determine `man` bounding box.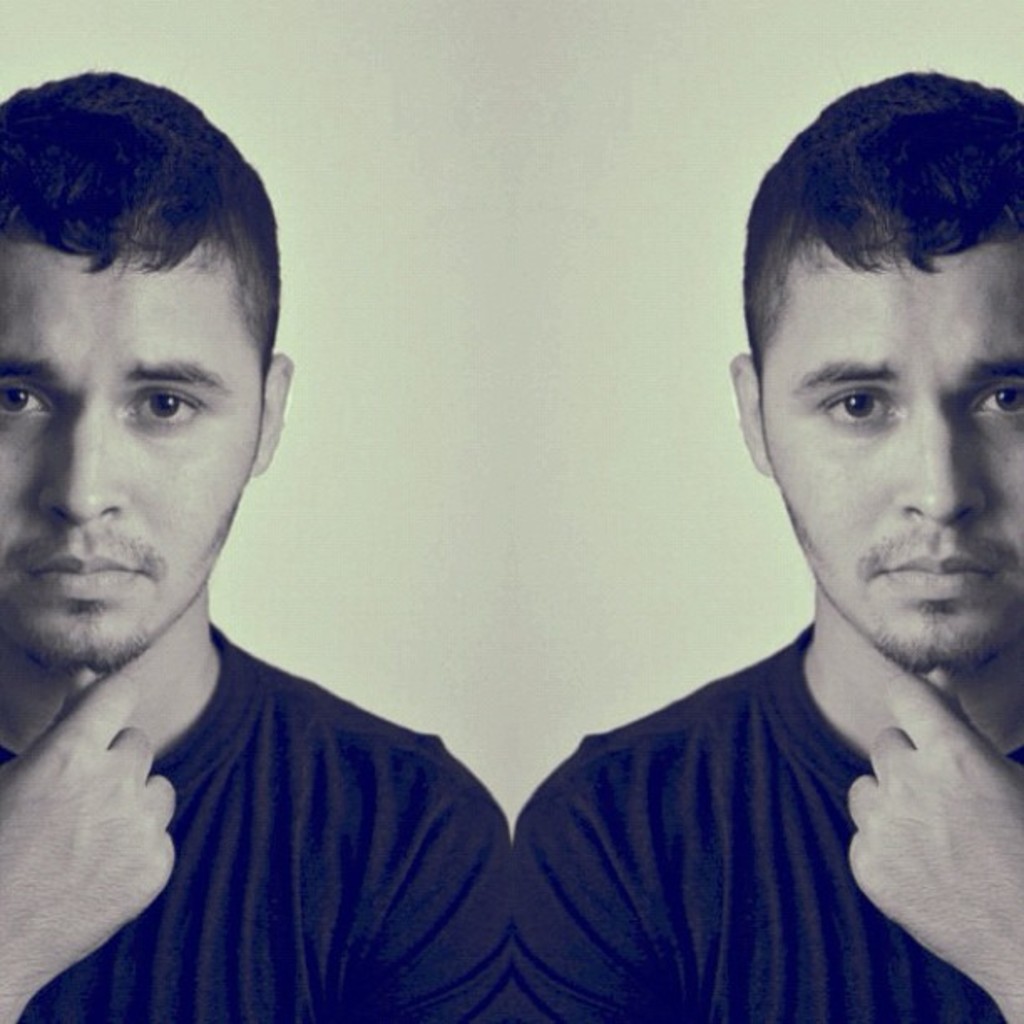
Determined: {"x1": 0, "y1": 67, "x2": 519, "y2": 1022}.
